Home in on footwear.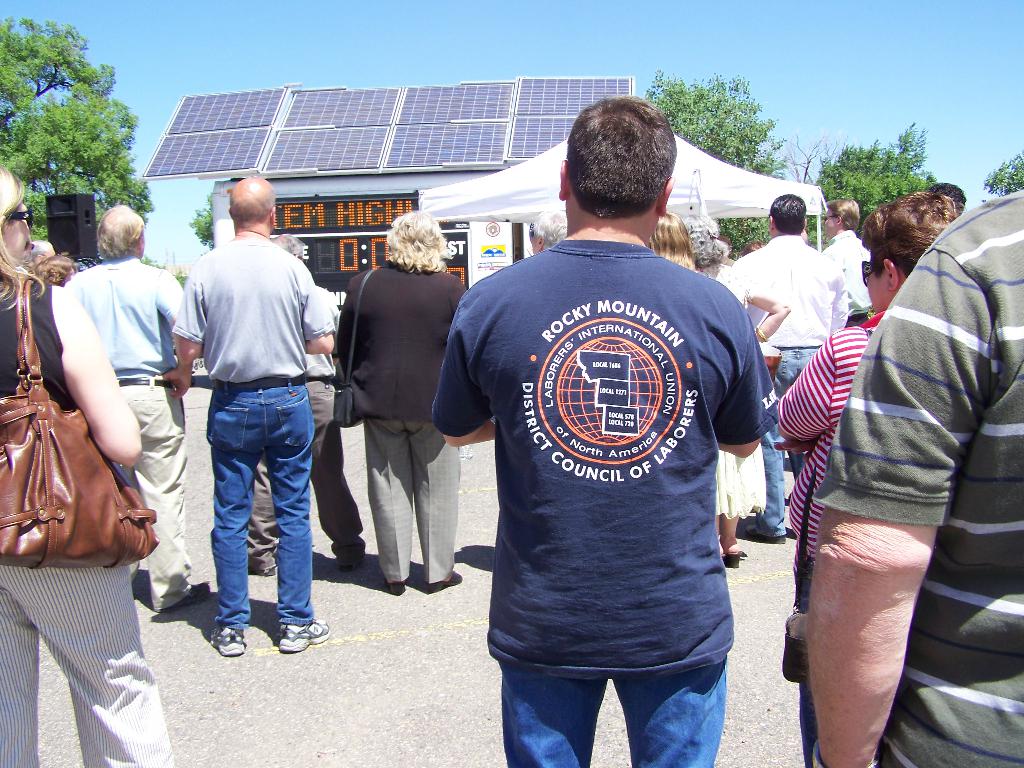
Homed in at <bbox>336, 562, 362, 574</bbox>.
